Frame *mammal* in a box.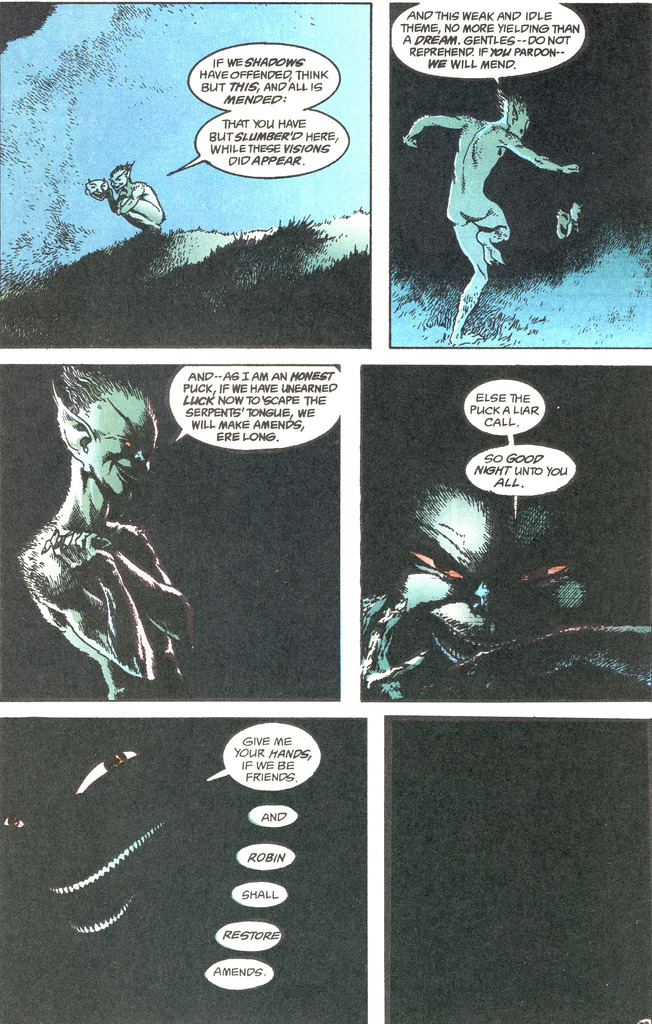
box=[401, 85, 575, 326].
